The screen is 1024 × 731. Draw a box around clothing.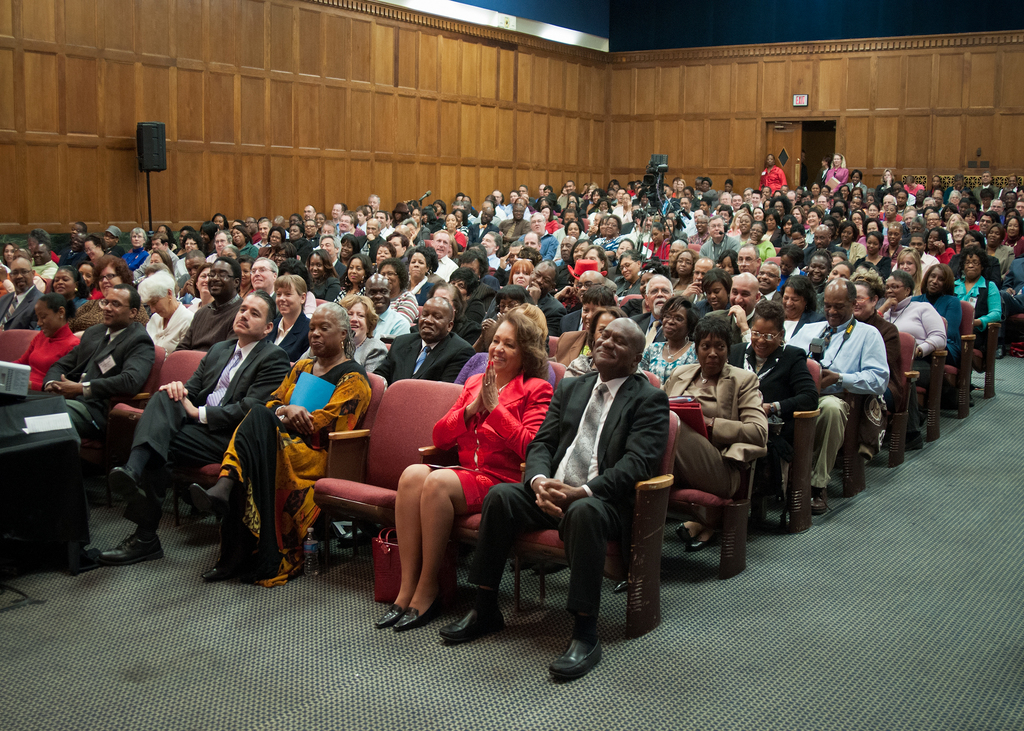
detection(847, 180, 866, 196).
